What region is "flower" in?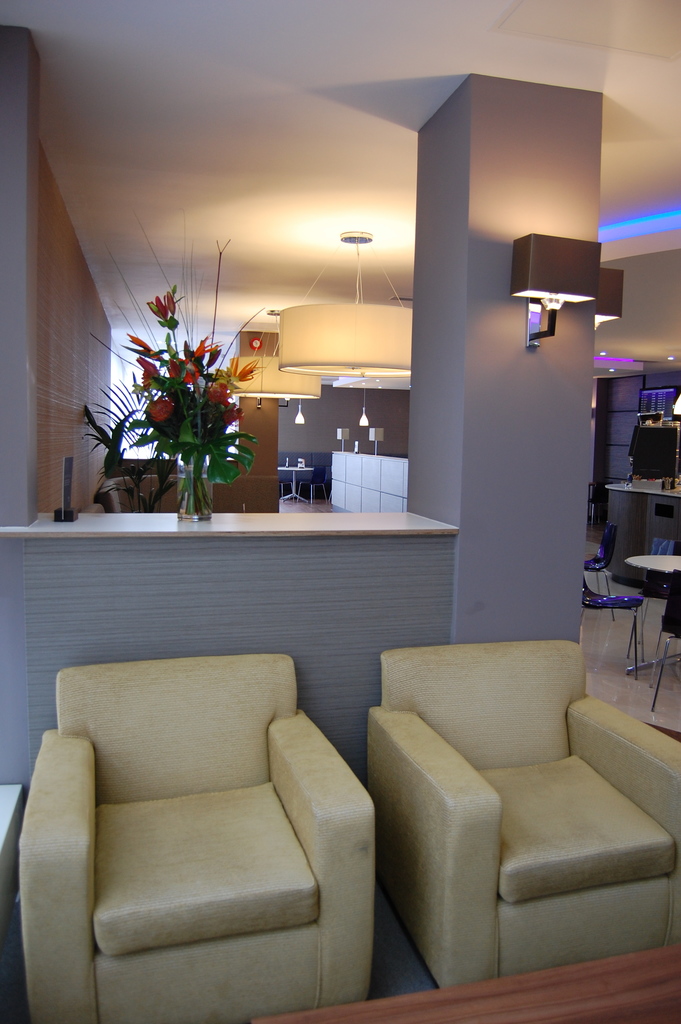
[x1=145, y1=397, x2=175, y2=424].
